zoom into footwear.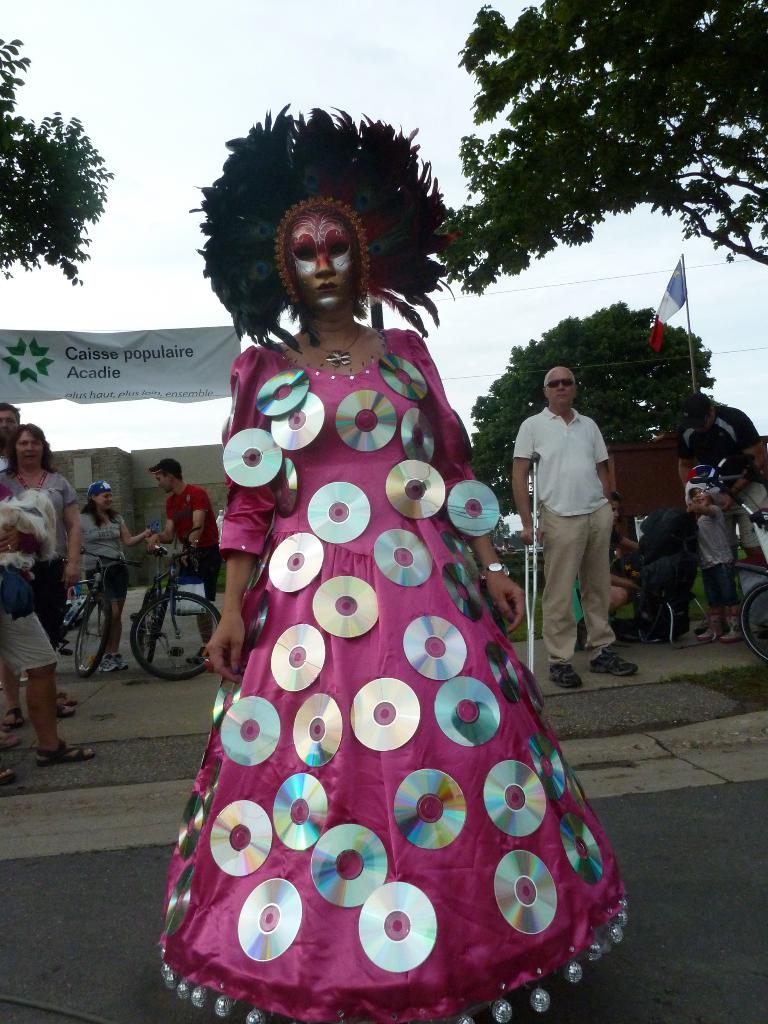
Zoom target: l=60, t=691, r=79, b=703.
